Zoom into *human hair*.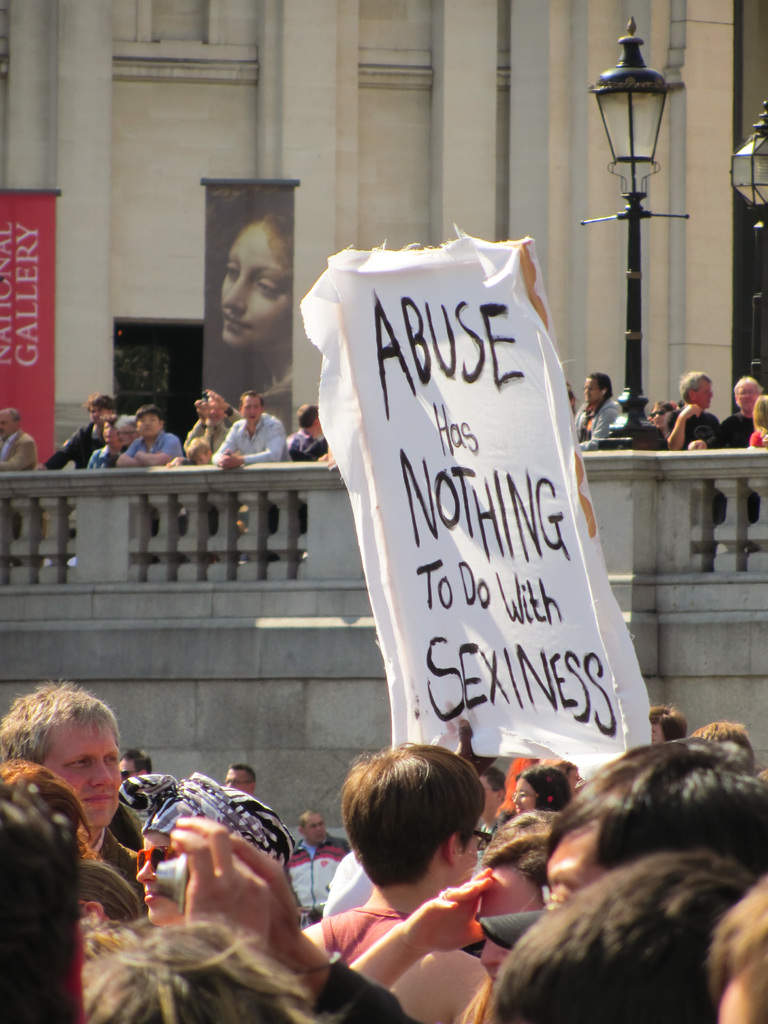
Zoom target: (0,673,120,767).
